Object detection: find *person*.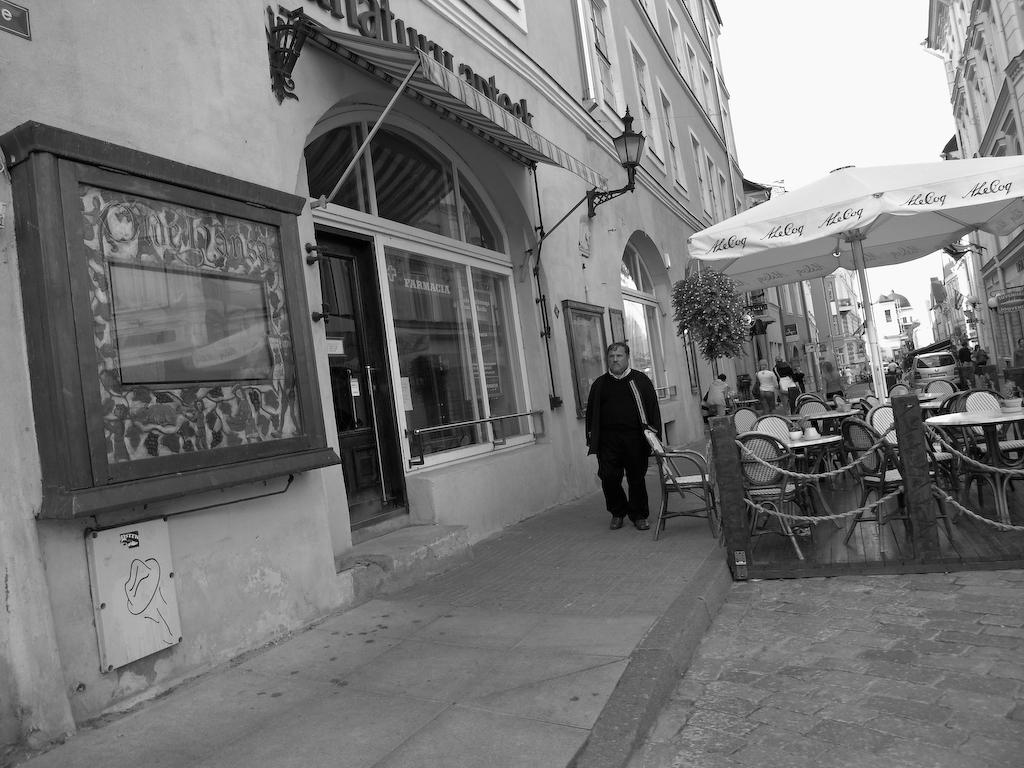
rect(959, 330, 998, 394).
